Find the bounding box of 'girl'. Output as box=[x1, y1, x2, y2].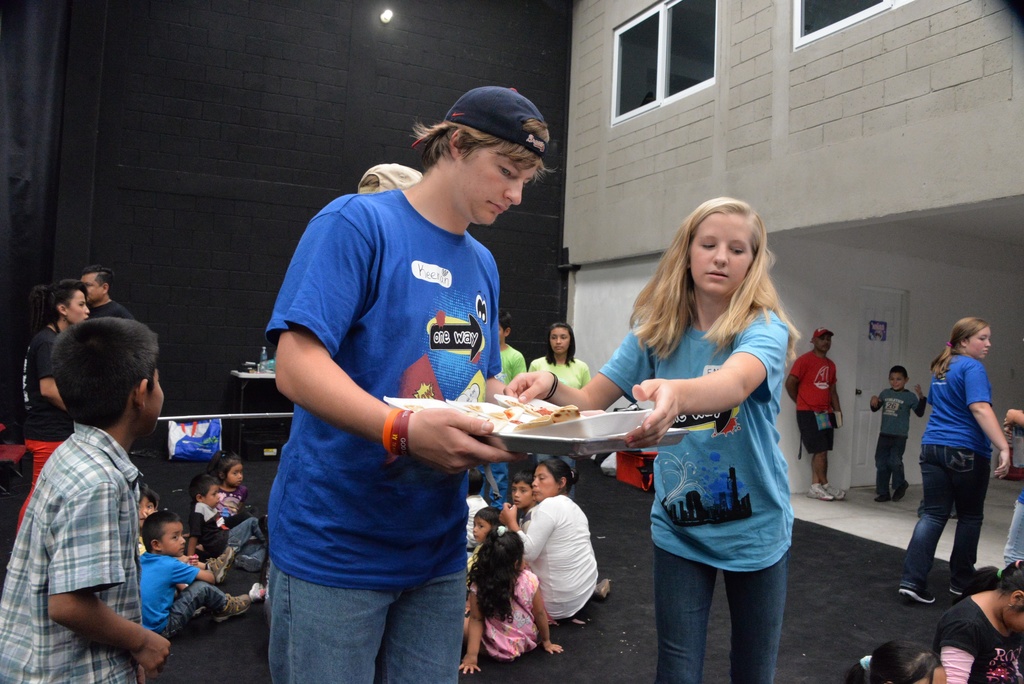
box=[844, 641, 950, 683].
